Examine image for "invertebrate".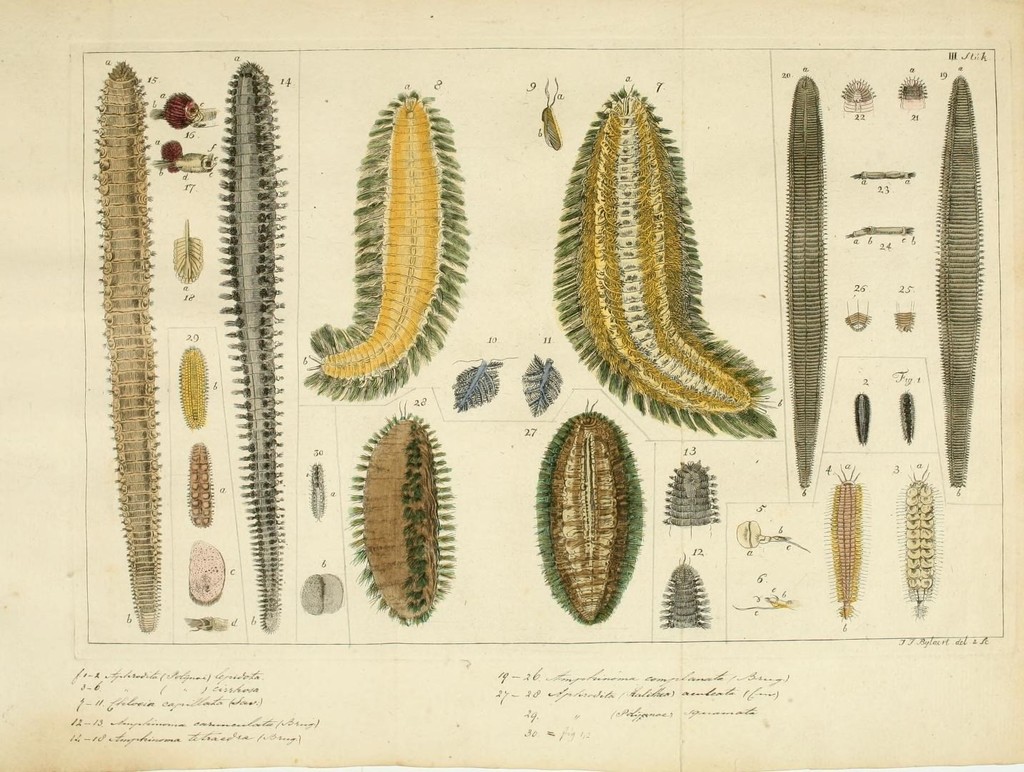
Examination result: box(150, 91, 217, 127).
